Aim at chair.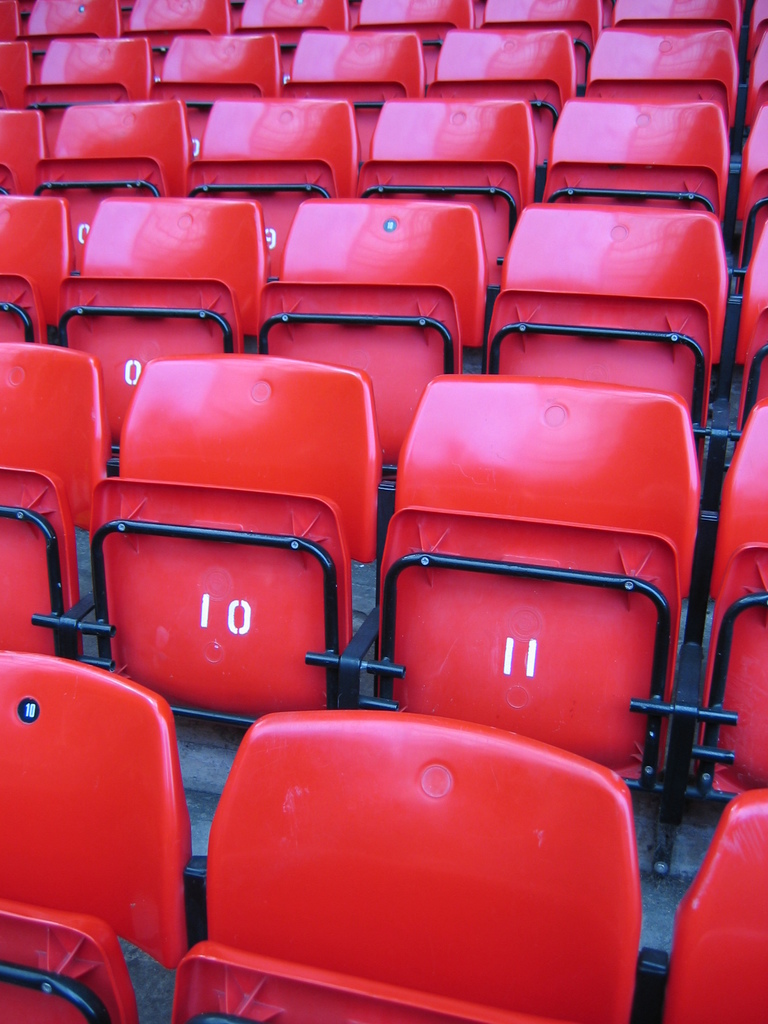
Aimed at select_region(662, 779, 767, 1023).
